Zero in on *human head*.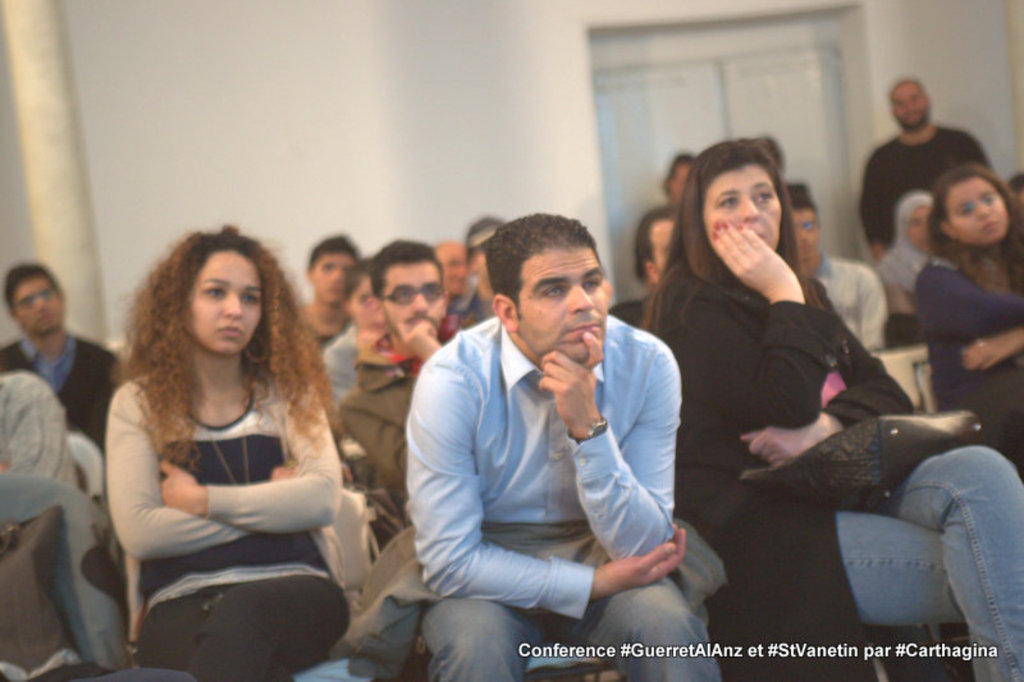
Zeroed in: bbox(490, 216, 603, 369).
